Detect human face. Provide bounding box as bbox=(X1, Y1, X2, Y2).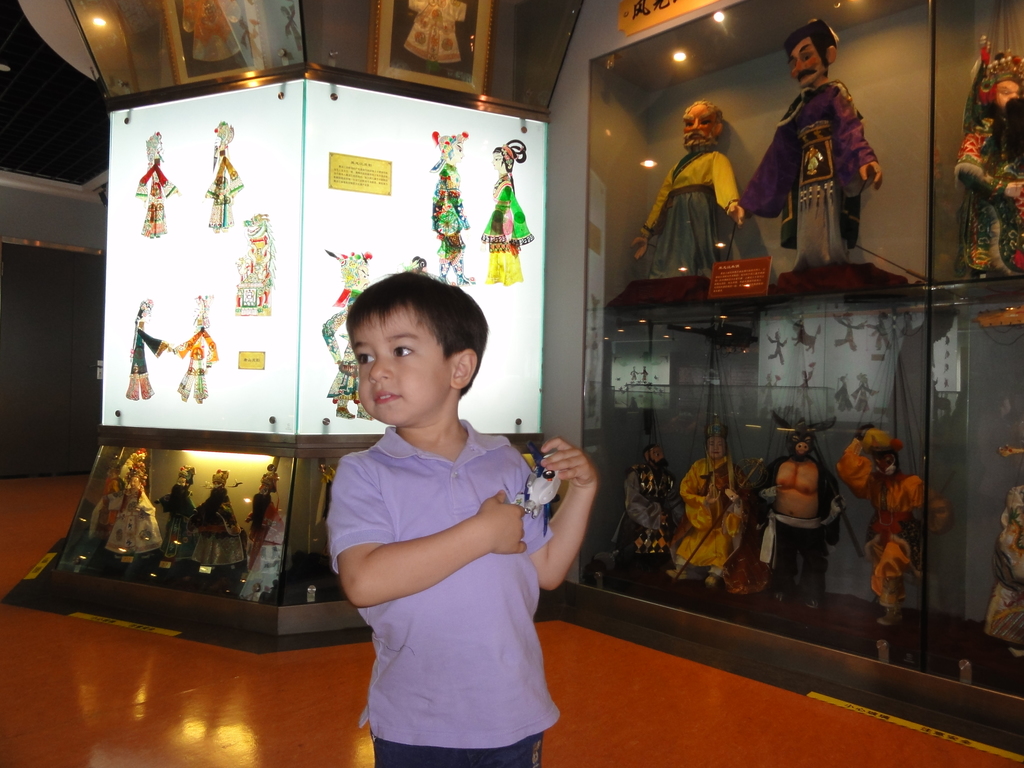
bbox=(649, 450, 669, 468).
